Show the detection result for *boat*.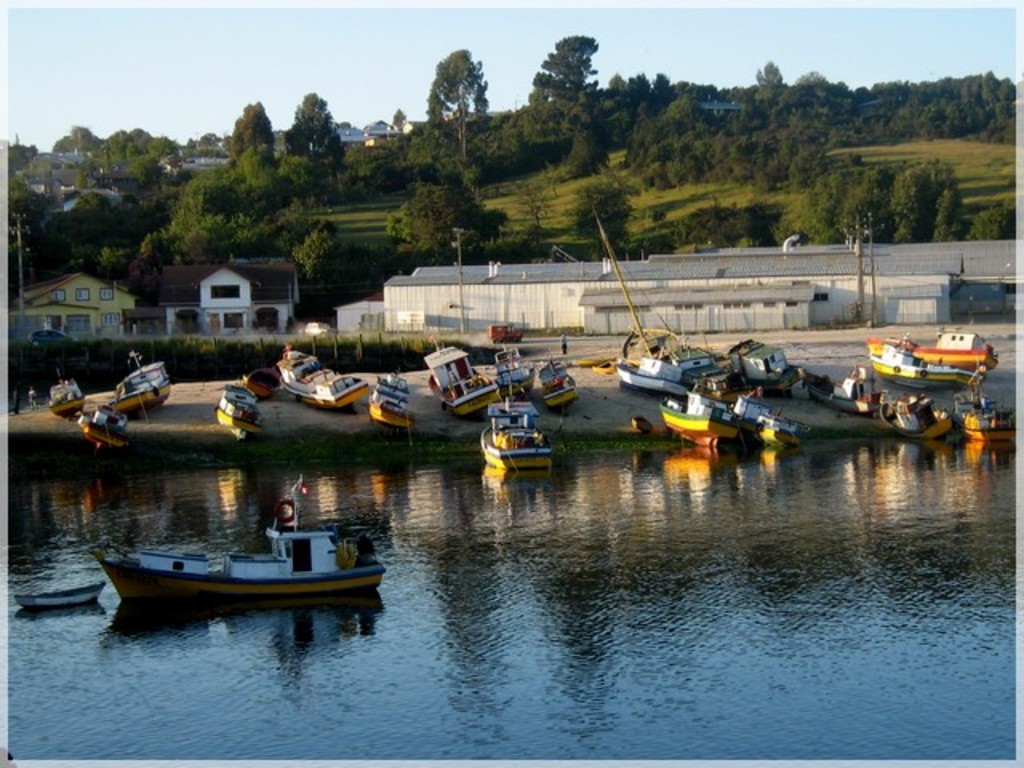
crop(813, 368, 891, 422).
